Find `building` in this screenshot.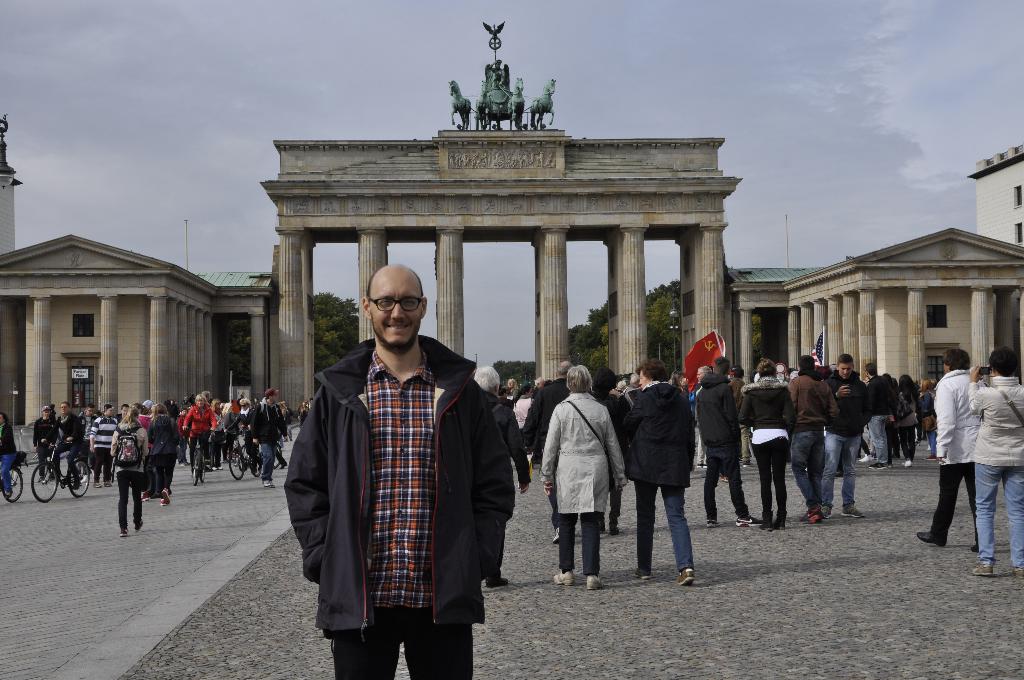
The bounding box for `building` is Rect(724, 228, 1023, 391).
